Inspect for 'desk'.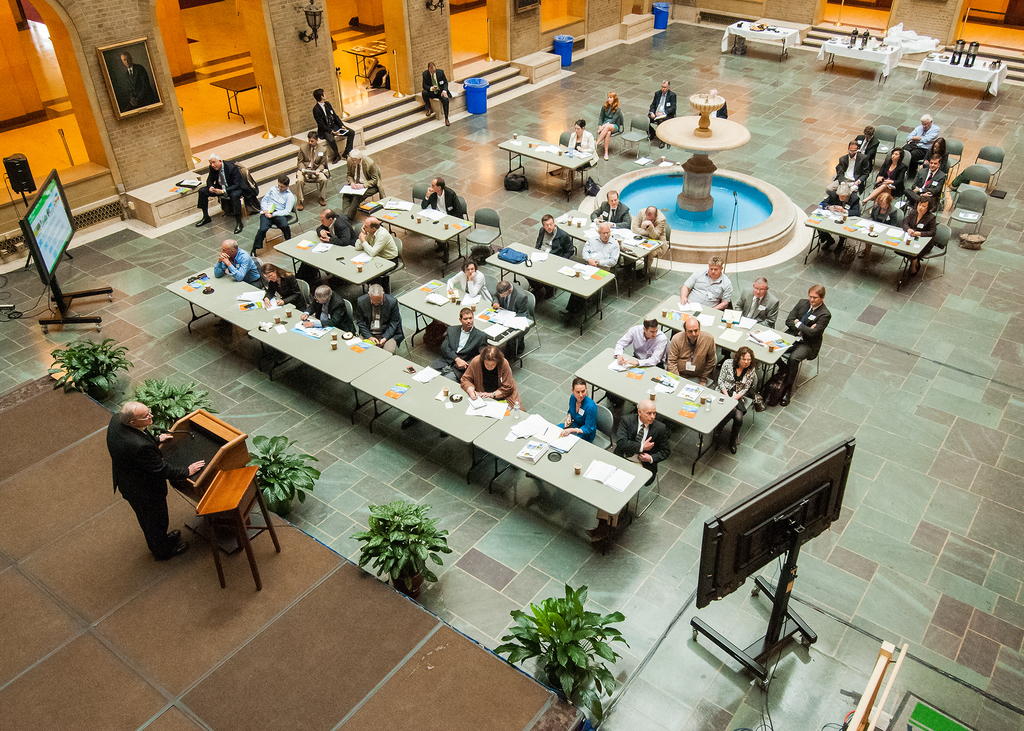
Inspection: 476 409 650 554.
